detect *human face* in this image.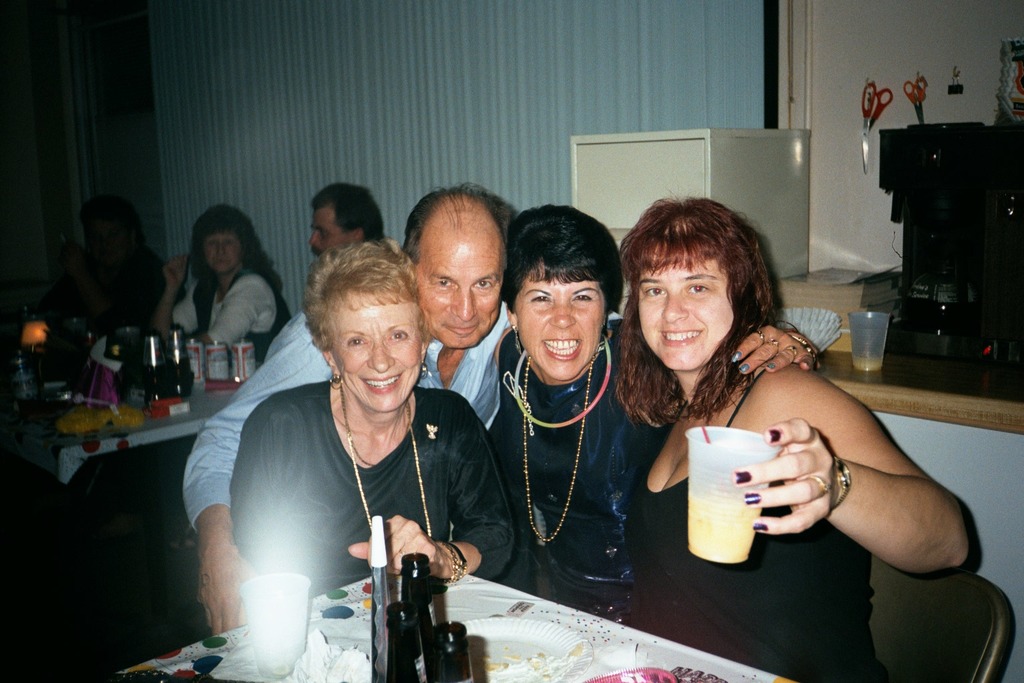
Detection: box=[636, 251, 737, 376].
